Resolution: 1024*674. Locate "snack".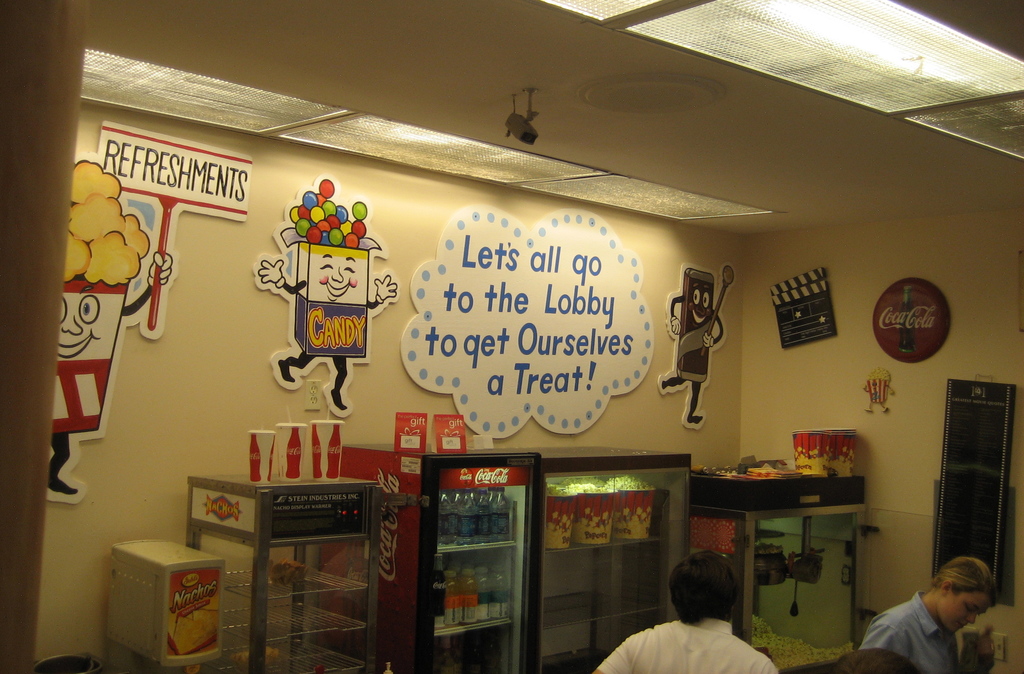
x1=826, y1=445, x2=858, y2=481.
